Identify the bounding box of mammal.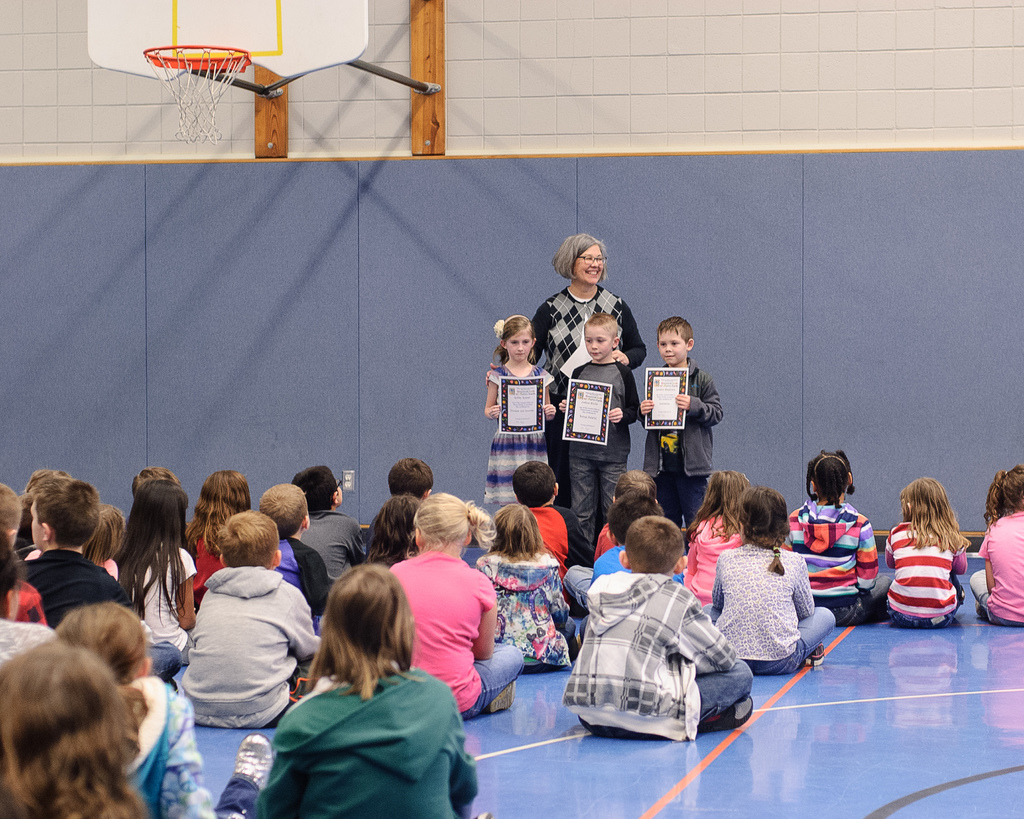
<region>562, 514, 752, 741</region>.
